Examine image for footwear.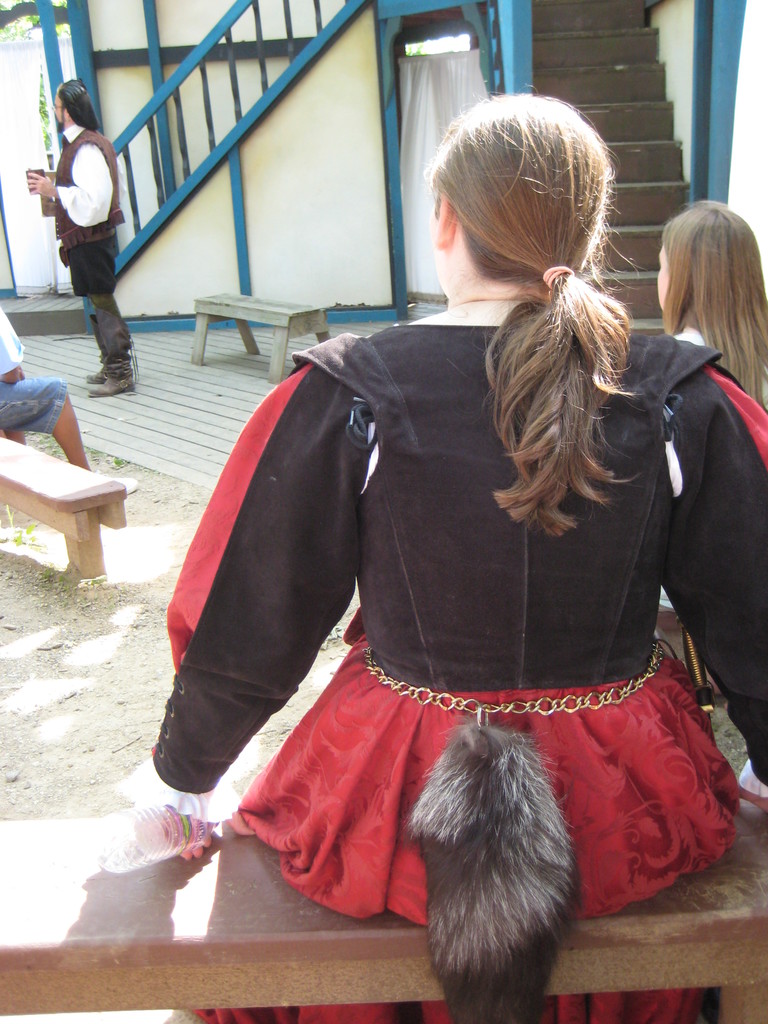
Examination result: 81/353/135/405.
